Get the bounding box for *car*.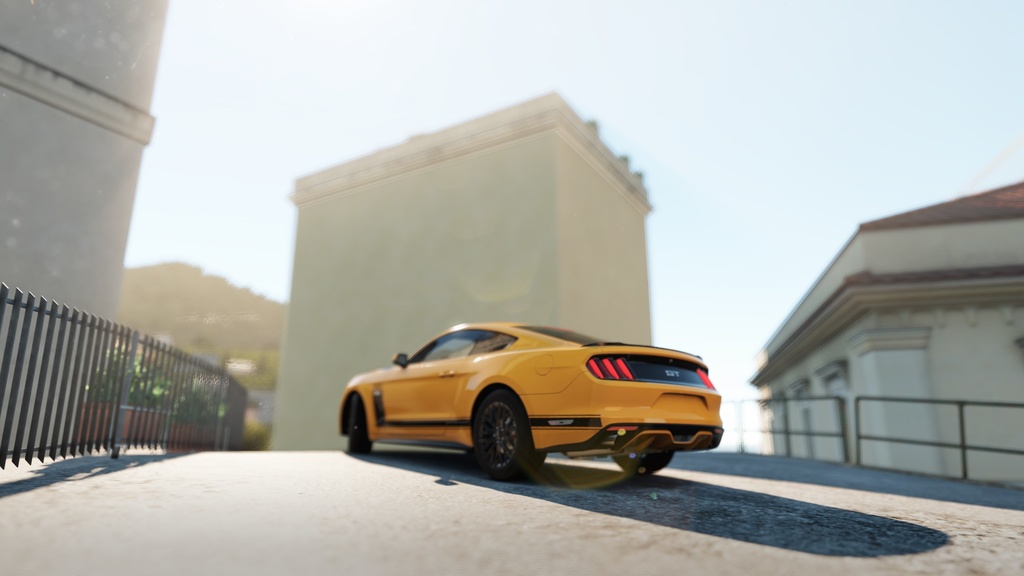
339/321/722/483.
